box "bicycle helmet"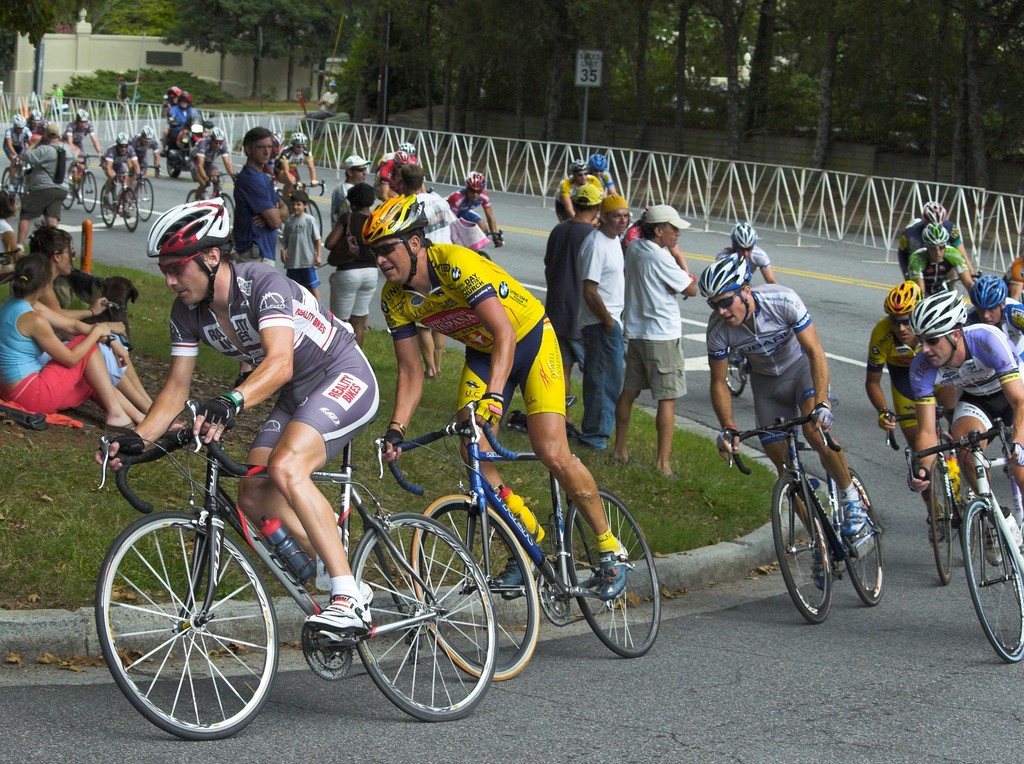
79, 107, 93, 122
